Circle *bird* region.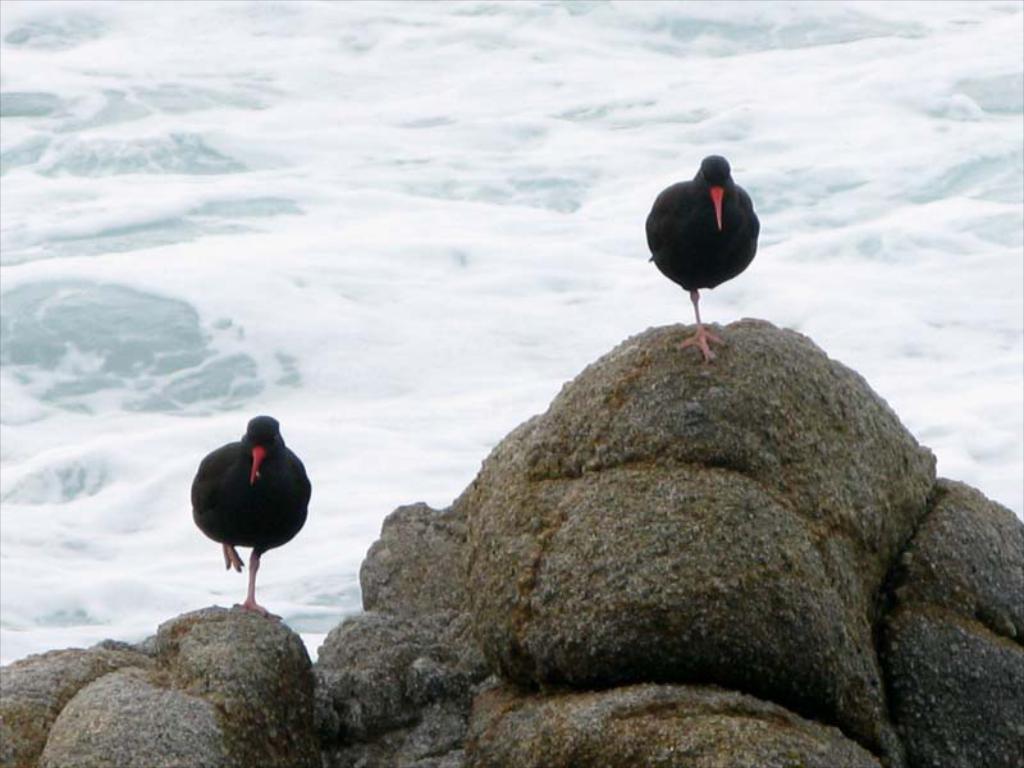
Region: locate(177, 420, 320, 620).
